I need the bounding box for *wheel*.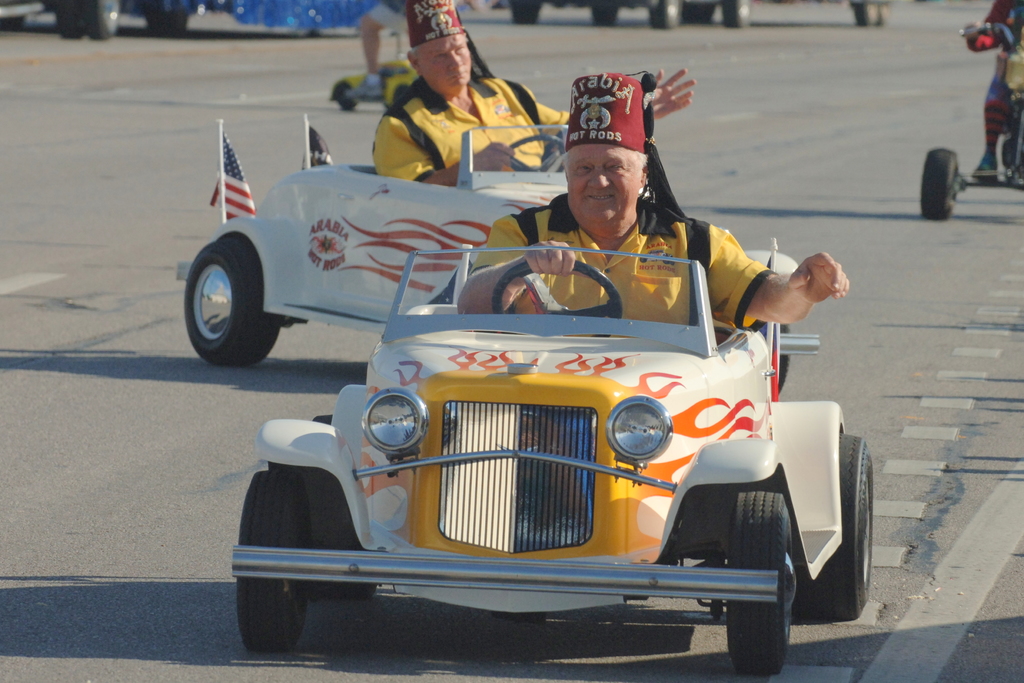
Here it is: detection(237, 469, 316, 655).
